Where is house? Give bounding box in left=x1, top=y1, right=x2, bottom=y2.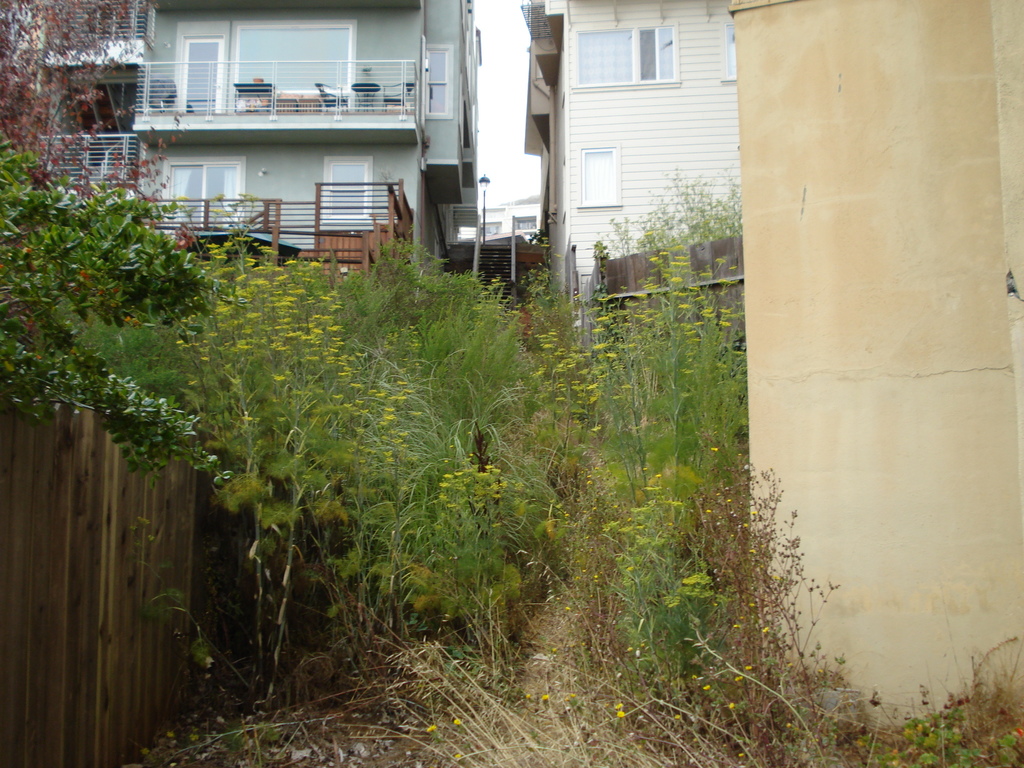
left=456, top=193, right=540, bottom=276.
